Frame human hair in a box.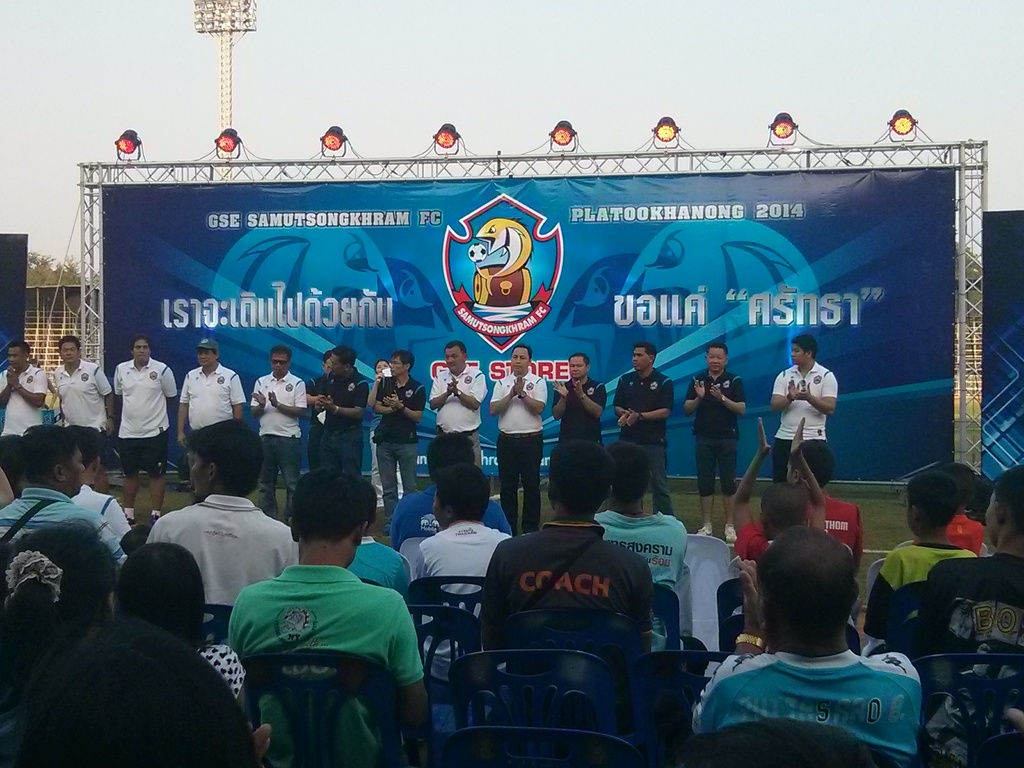
[x1=764, y1=481, x2=808, y2=532].
